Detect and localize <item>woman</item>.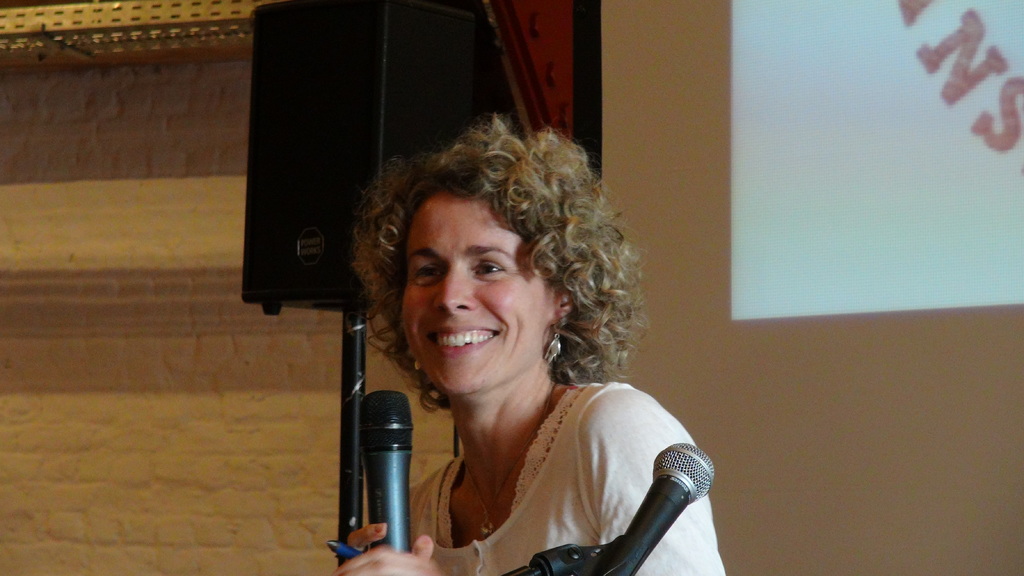
Localized at region(353, 132, 737, 575).
